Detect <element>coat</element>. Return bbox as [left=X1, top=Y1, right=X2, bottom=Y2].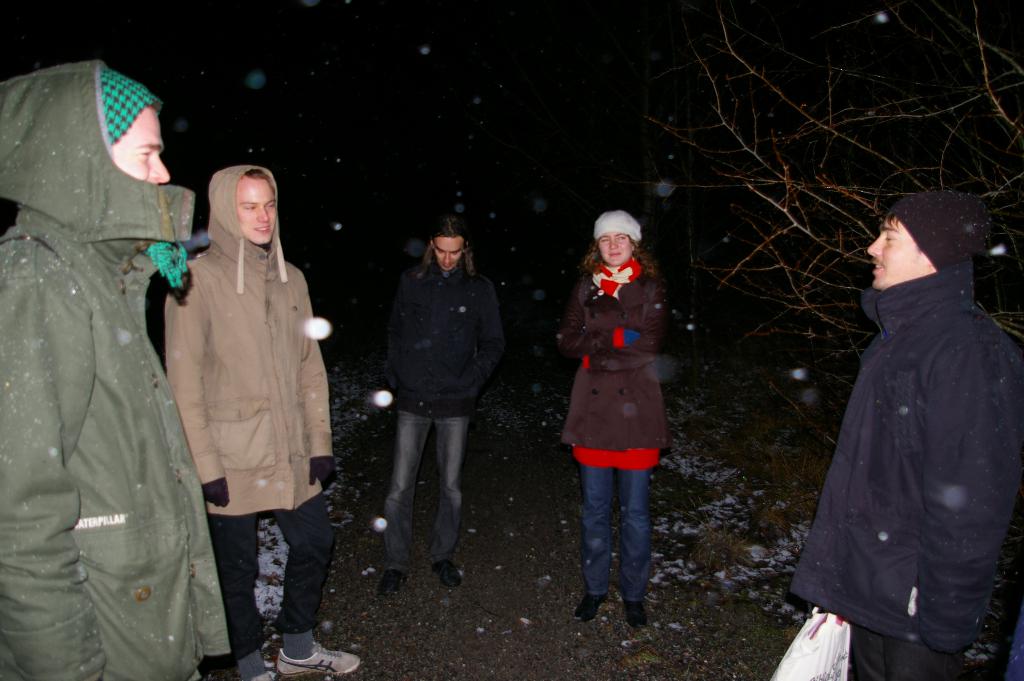
[left=561, top=238, right=685, bottom=513].
